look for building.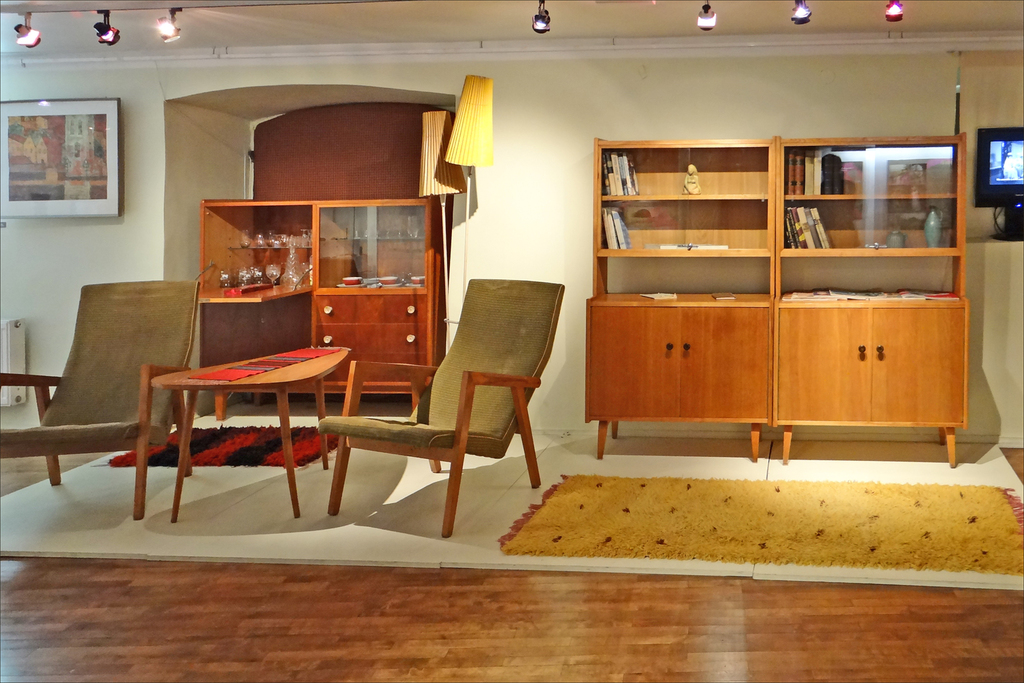
Found: Rect(0, 0, 1023, 682).
